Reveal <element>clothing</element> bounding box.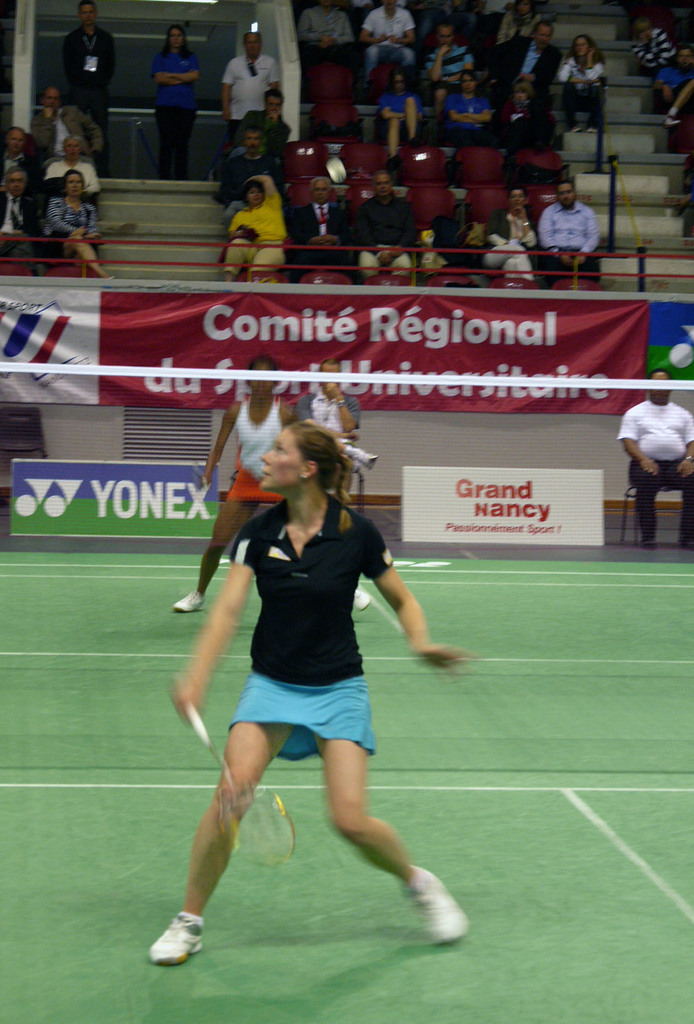
Revealed: [x1=228, y1=490, x2=397, y2=765].
